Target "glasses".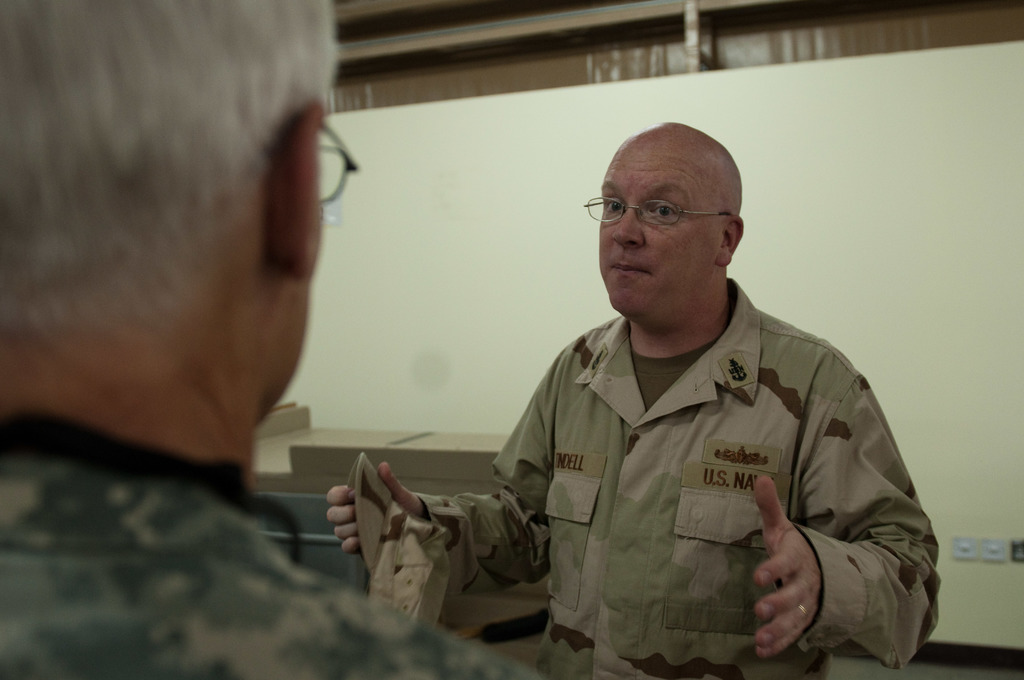
Target region: <bbox>592, 192, 737, 237</bbox>.
